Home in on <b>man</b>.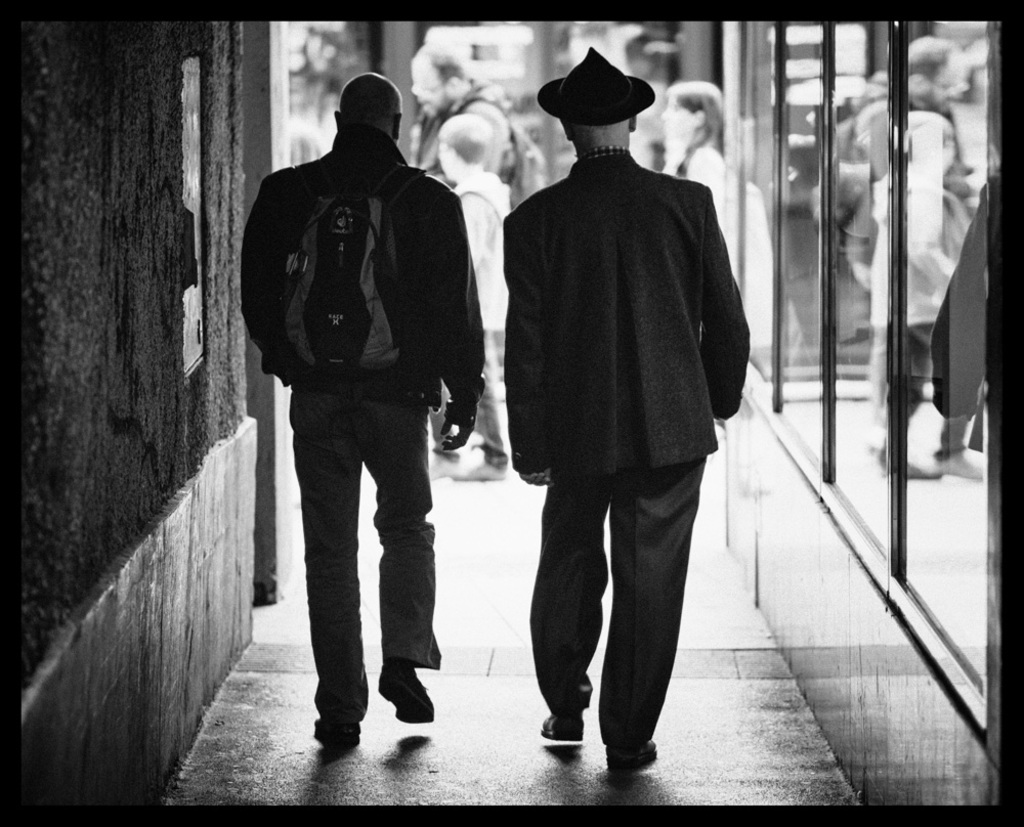
Homed in at x1=503 y1=41 x2=752 y2=779.
